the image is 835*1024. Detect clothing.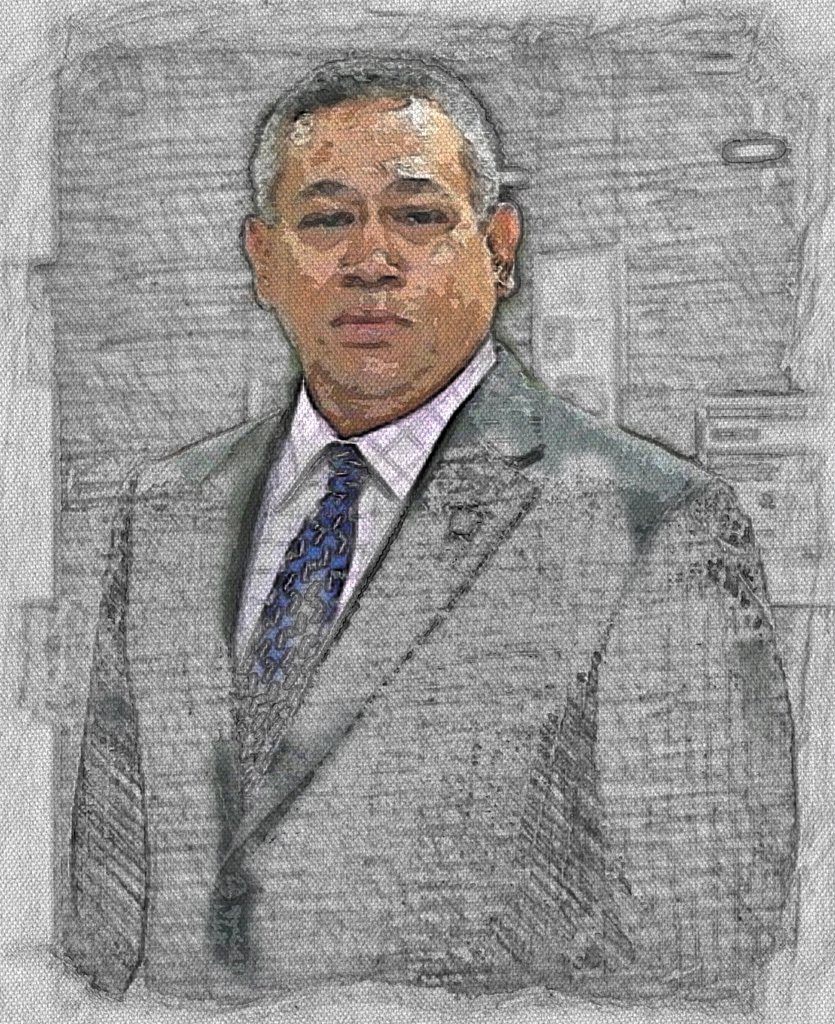
Detection: 51, 340, 795, 1023.
